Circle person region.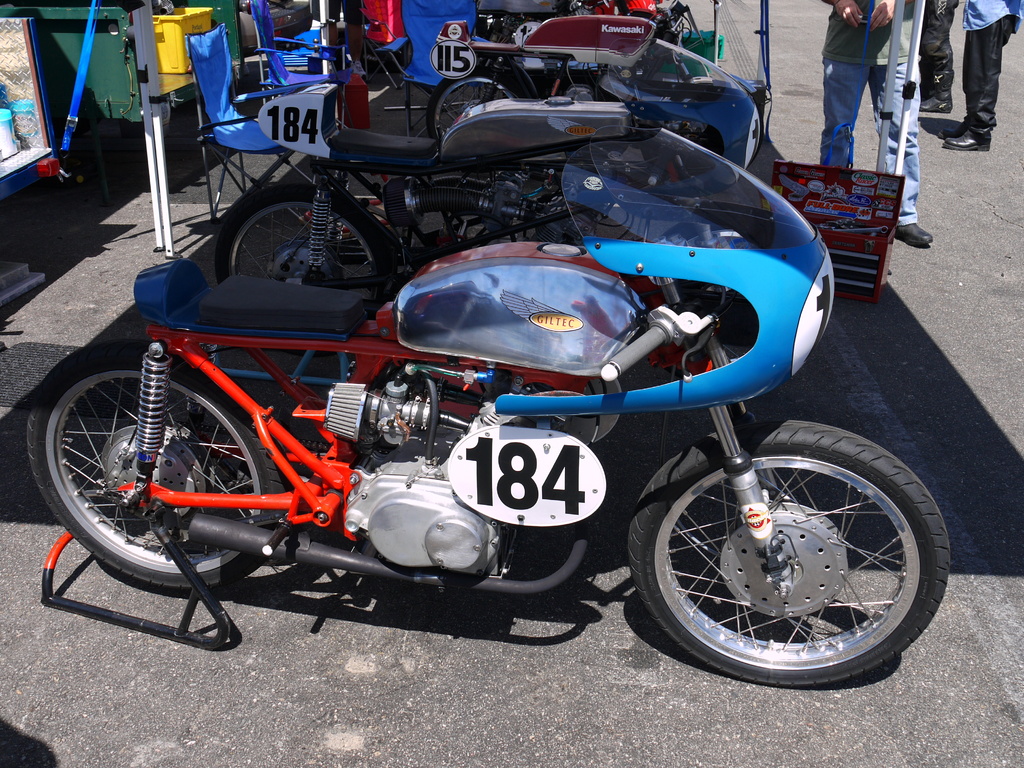
Region: (817,0,930,247).
